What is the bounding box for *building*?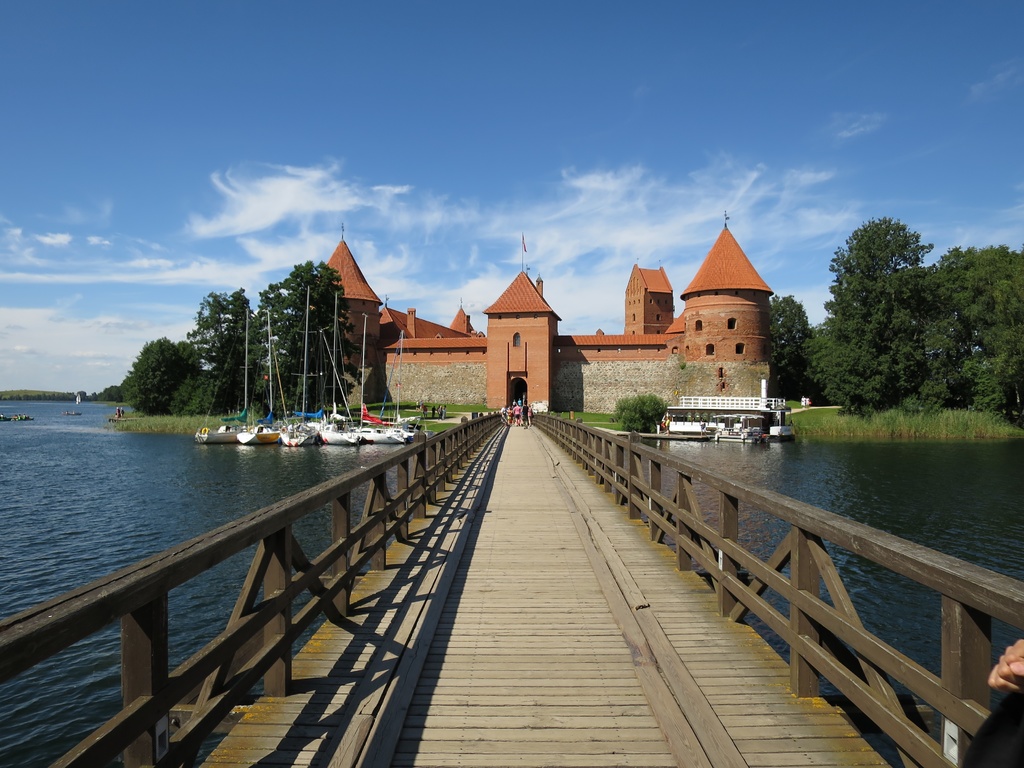
x1=326, y1=213, x2=776, y2=416.
